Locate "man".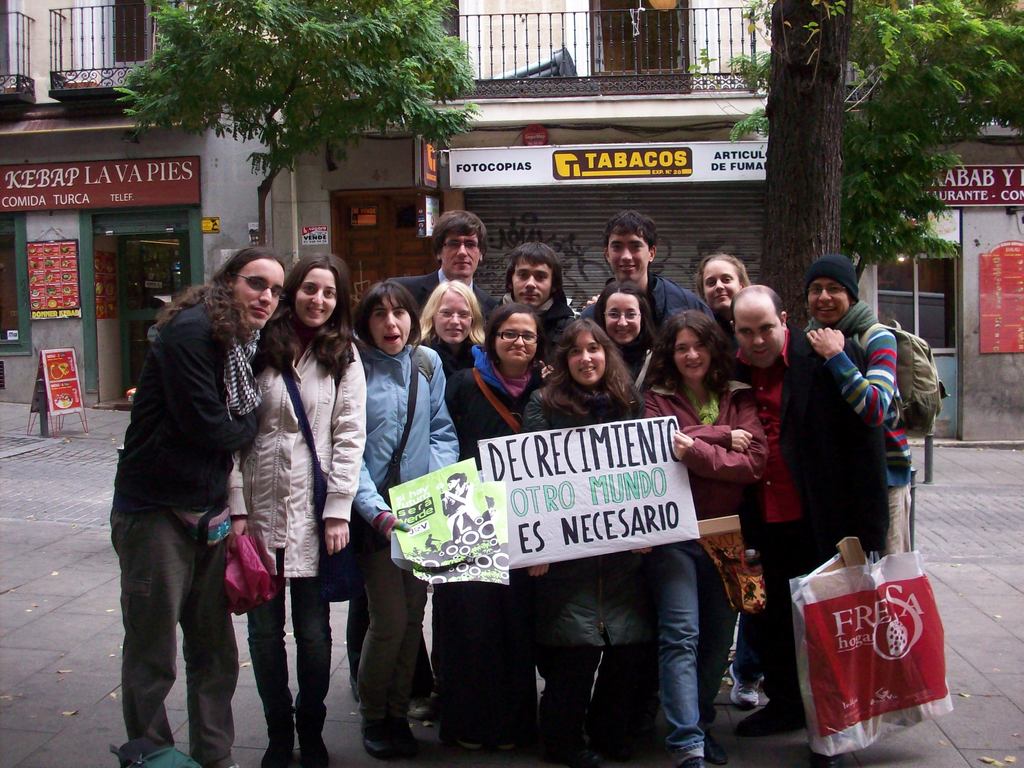
Bounding box: 493,240,577,369.
